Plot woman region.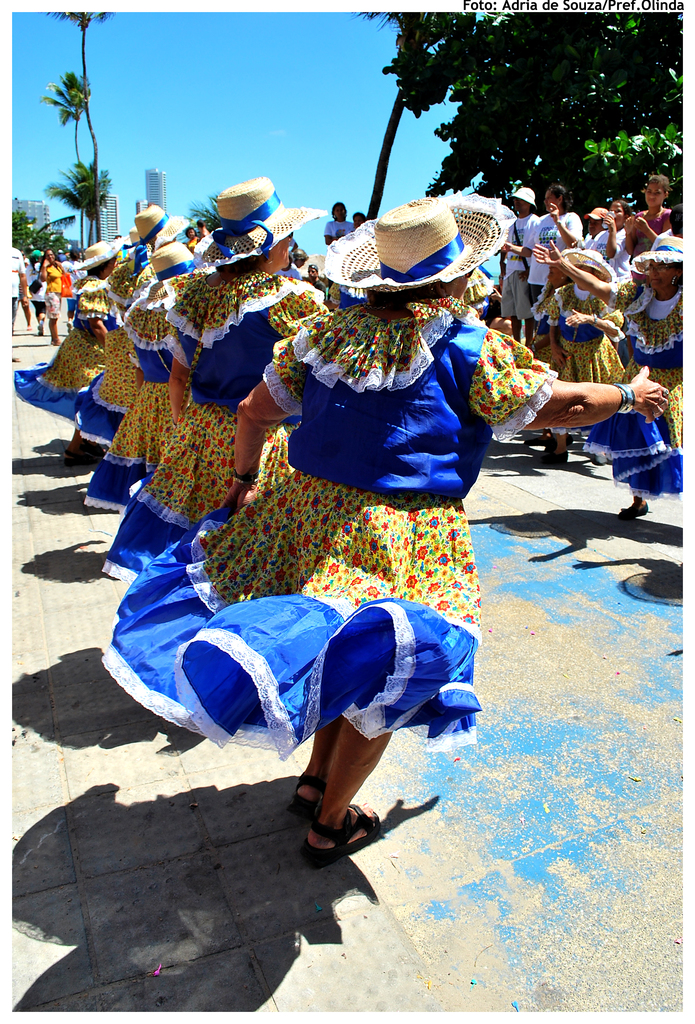
Plotted at [left=527, top=166, right=583, bottom=330].
